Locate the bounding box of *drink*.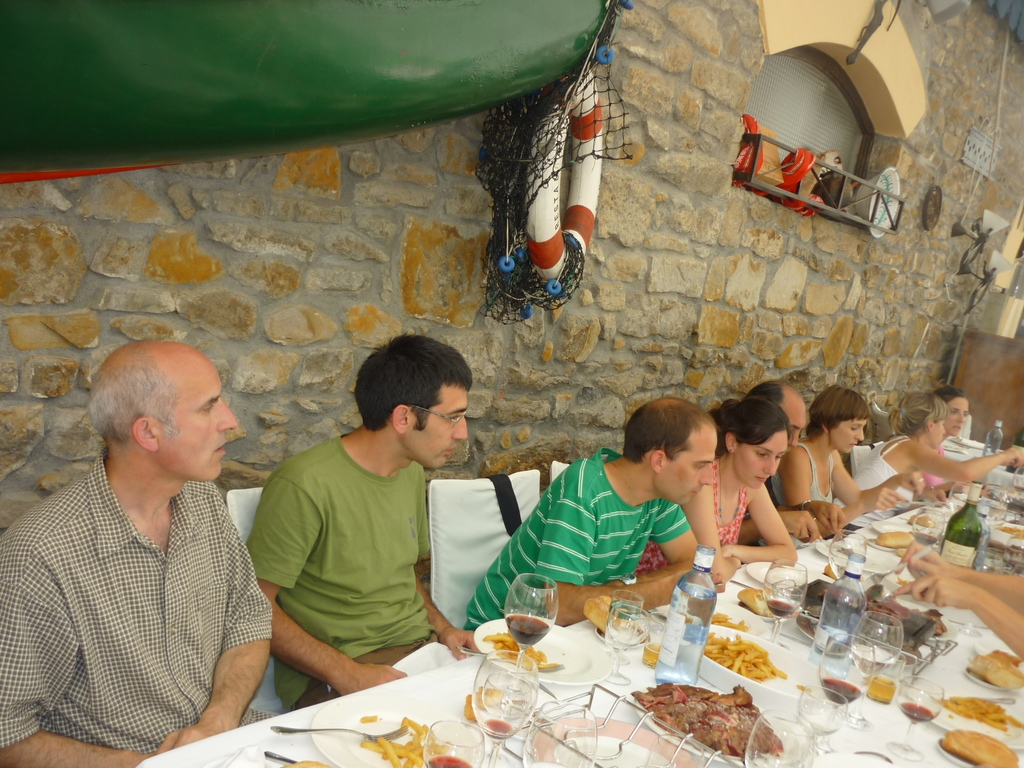
Bounding box: (left=830, top=552, right=847, bottom=582).
